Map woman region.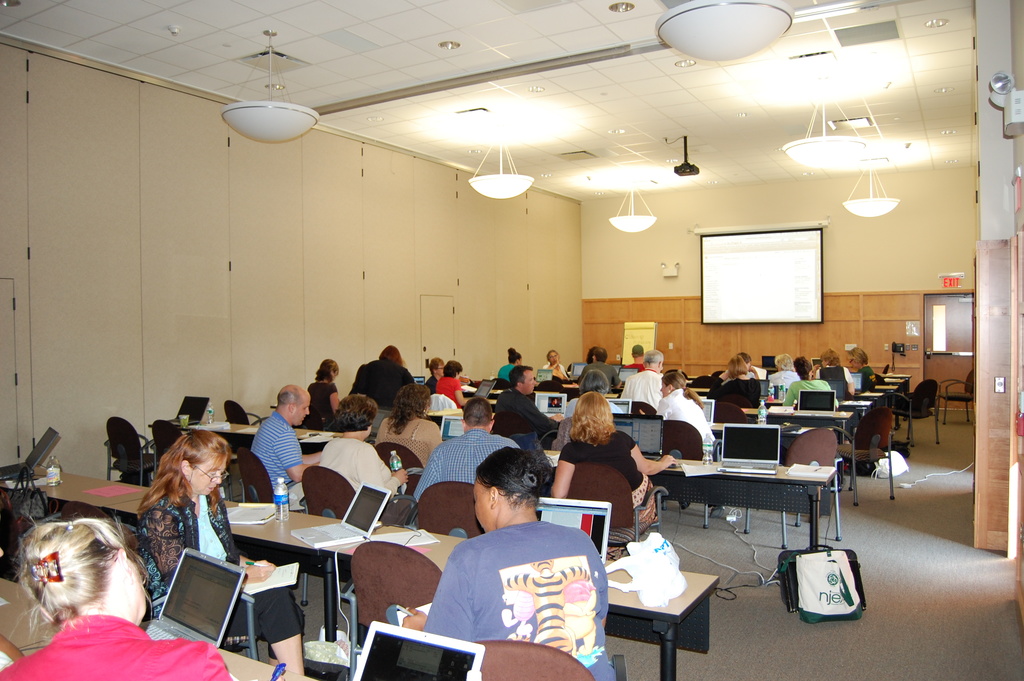
Mapped to pyautogui.locateOnScreen(546, 393, 675, 514).
